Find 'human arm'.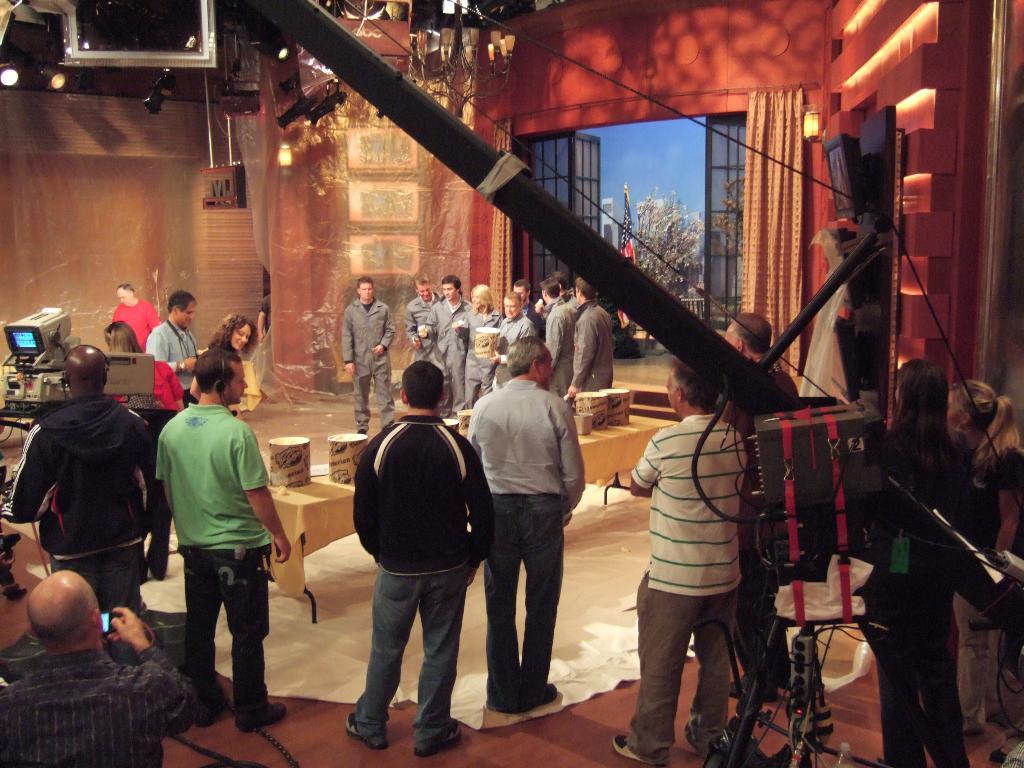
<bbox>557, 404, 582, 526</bbox>.
